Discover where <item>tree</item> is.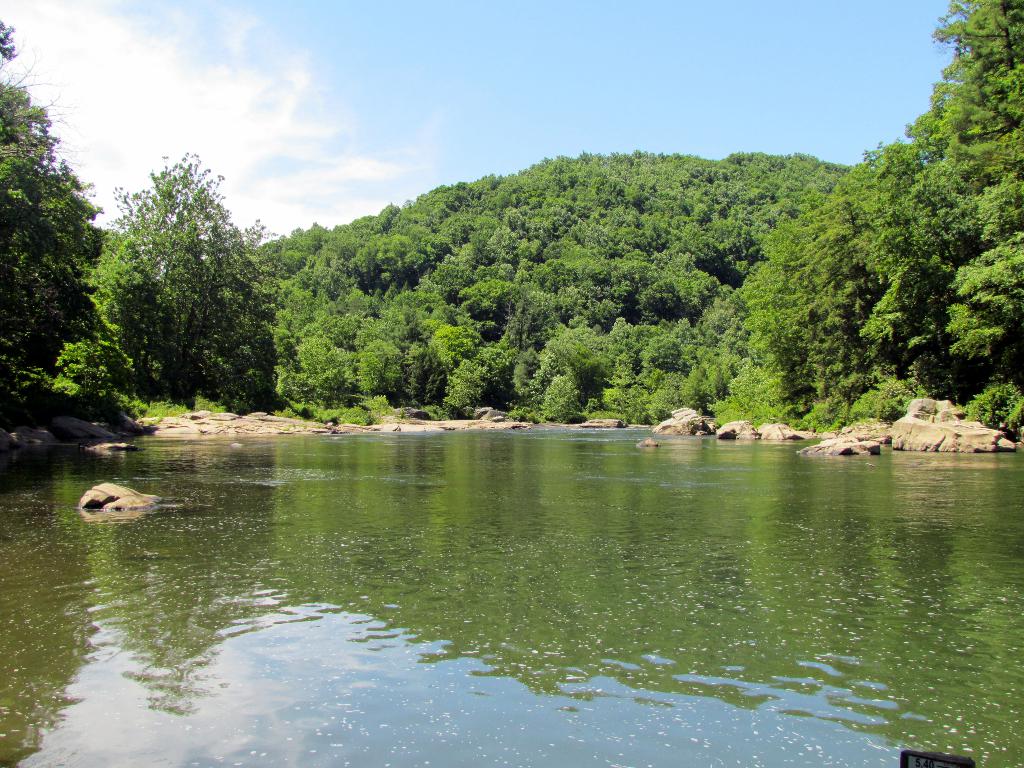
Discovered at (left=0, top=15, right=111, bottom=395).
